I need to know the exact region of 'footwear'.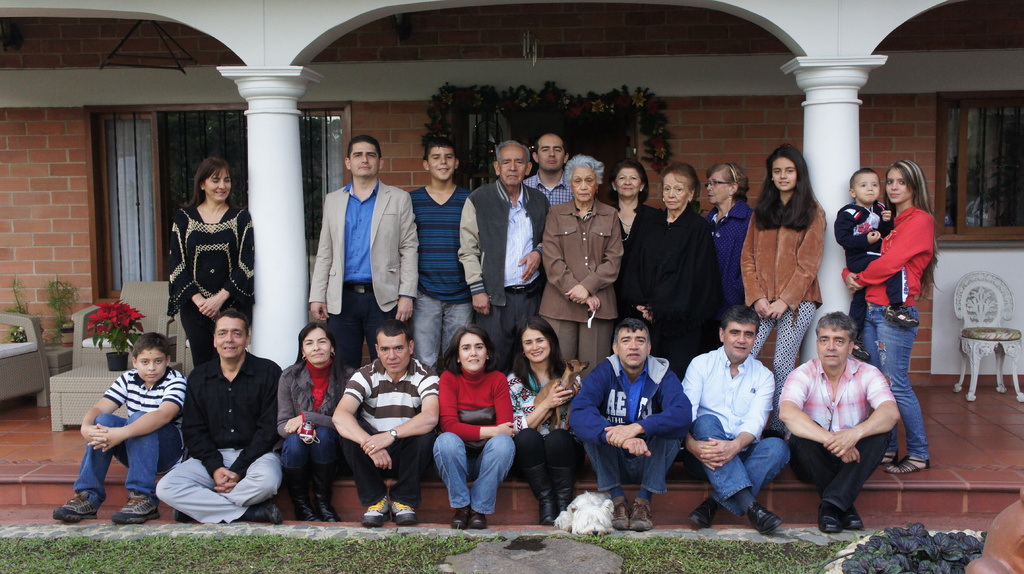
Region: left=610, top=495, right=628, bottom=530.
